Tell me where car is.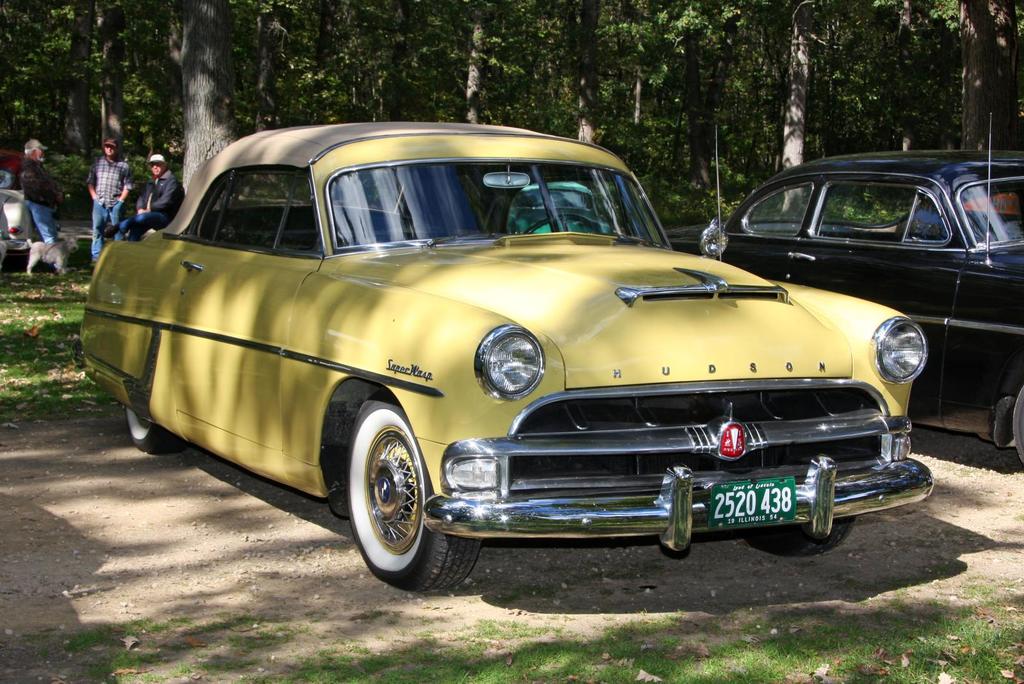
car is at <box>0,188,60,257</box>.
